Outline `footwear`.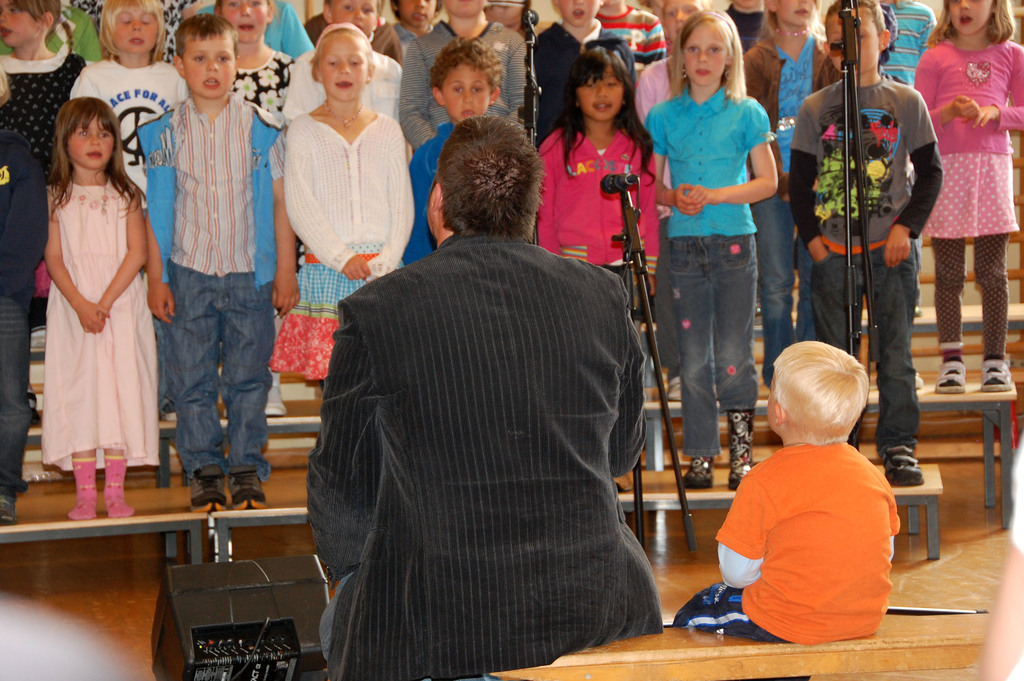
Outline: locate(934, 356, 963, 398).
